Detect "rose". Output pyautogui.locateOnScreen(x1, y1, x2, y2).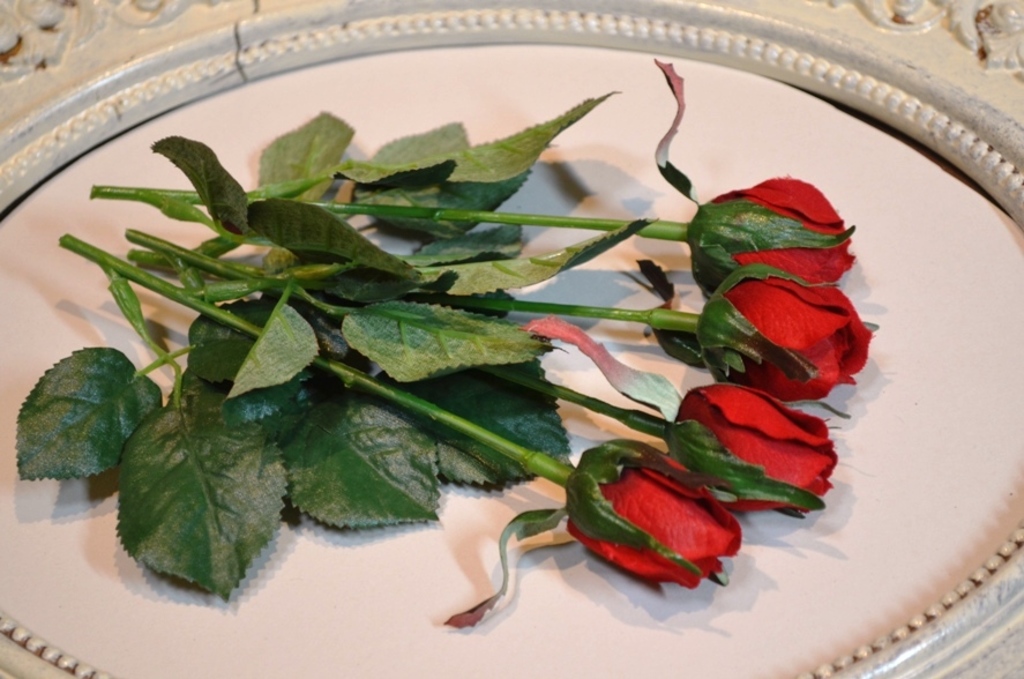
pyautogui.locateOnScreen(696, 262, 874, 406).
